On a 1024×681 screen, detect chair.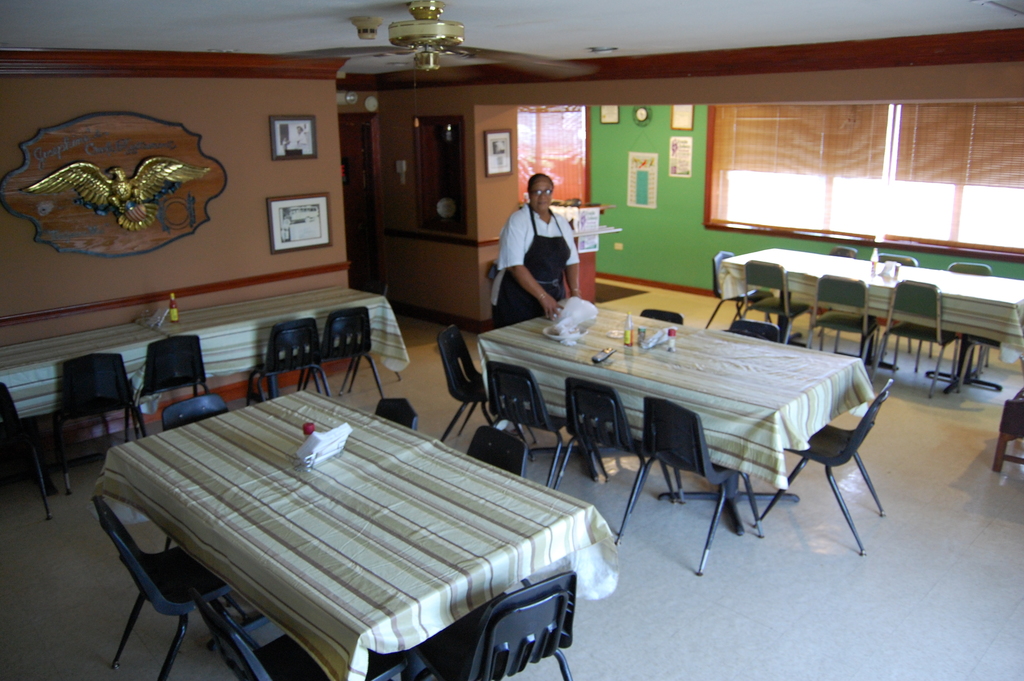
crop(739, 259, 805, 347).
